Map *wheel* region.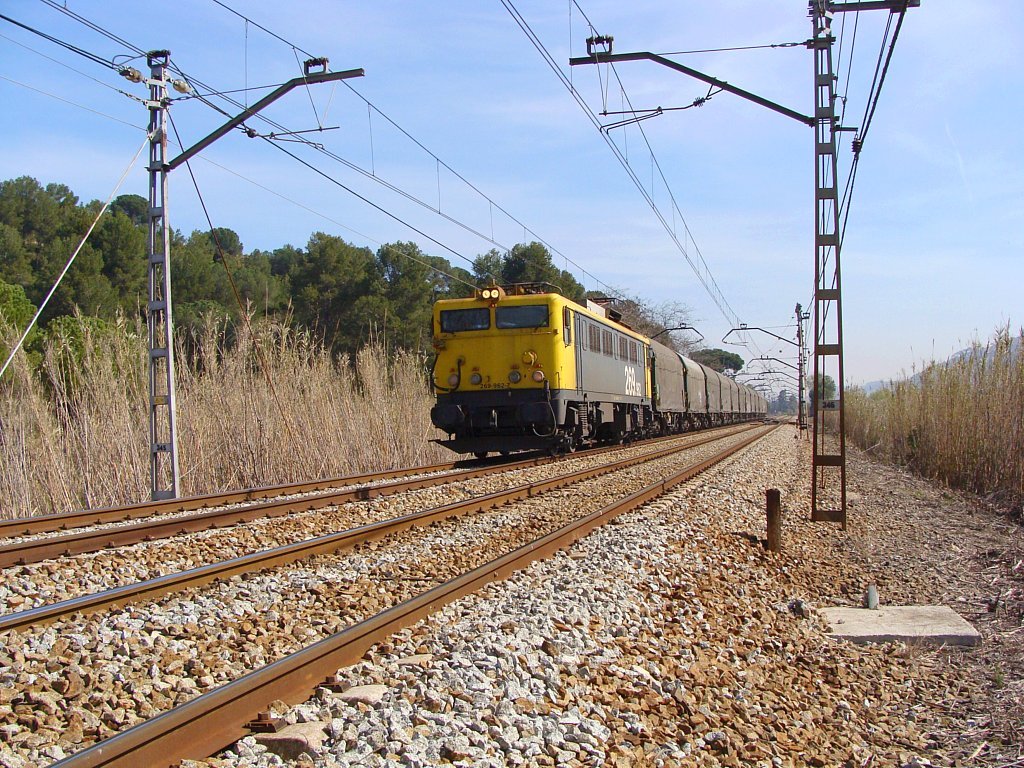
Mapped to box=[548, 444, 563, 456].
